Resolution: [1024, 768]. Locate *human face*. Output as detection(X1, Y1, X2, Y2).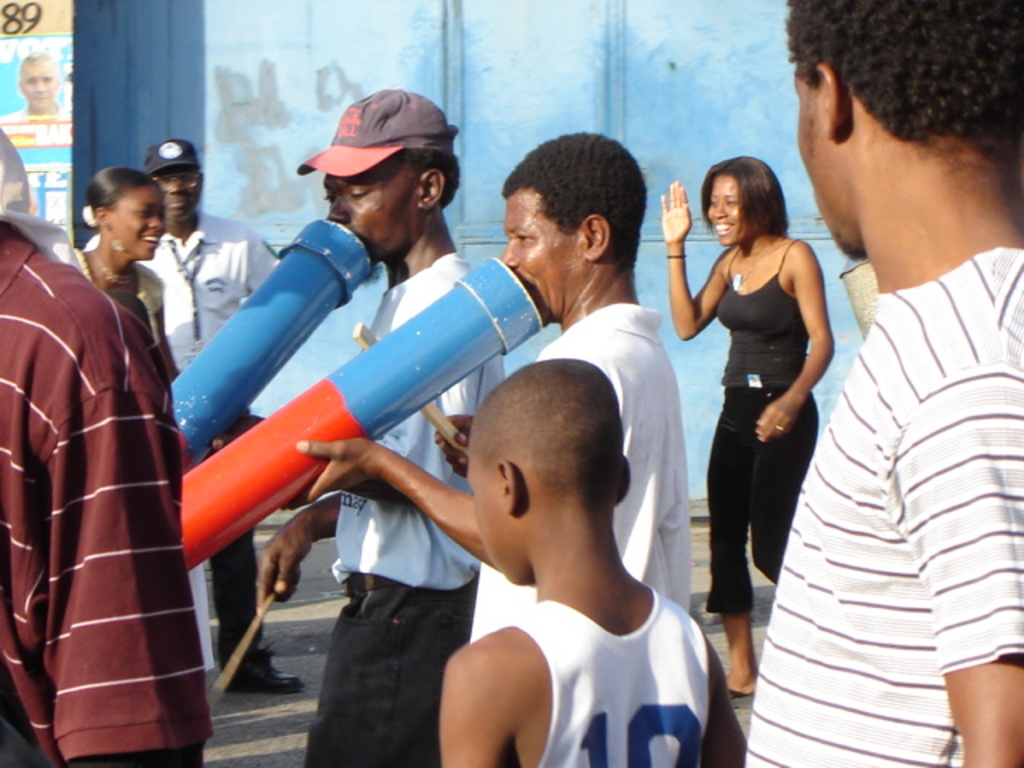
detection(154, 168, 205, 226).
